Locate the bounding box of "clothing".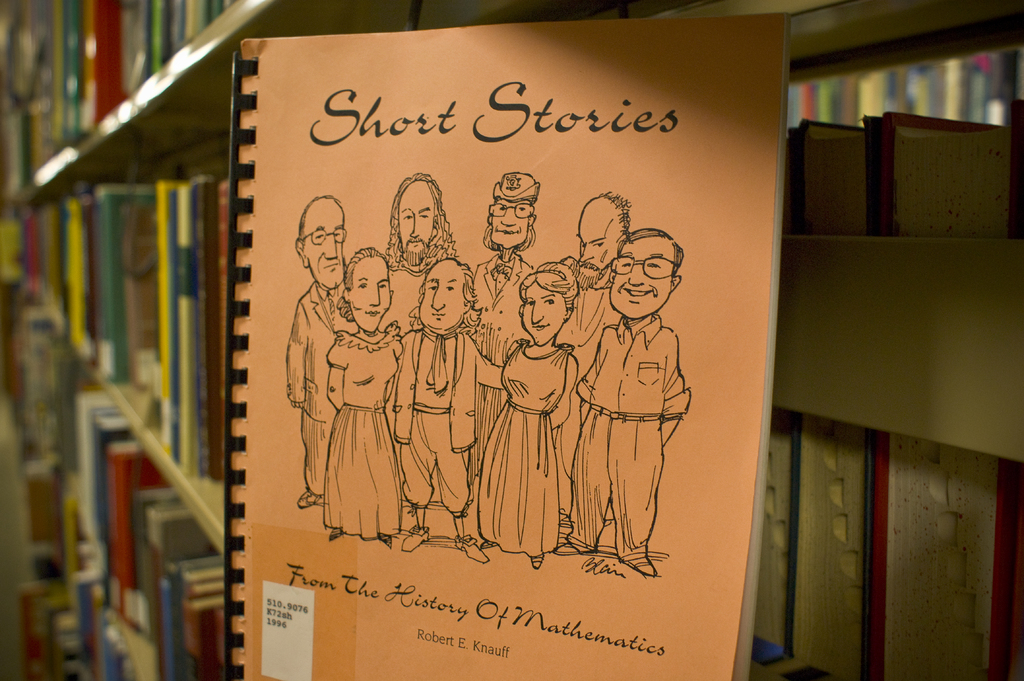
Bounding box: [384,333,469,522].
